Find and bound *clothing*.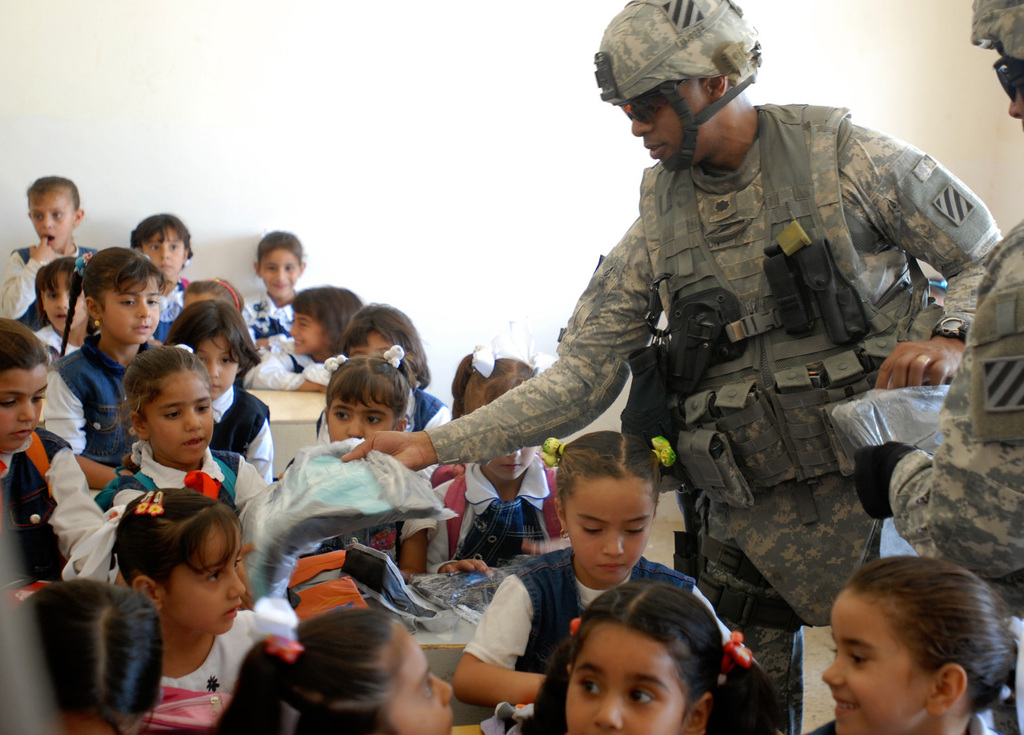
Bound: region(888, 211, 1023, 734).
